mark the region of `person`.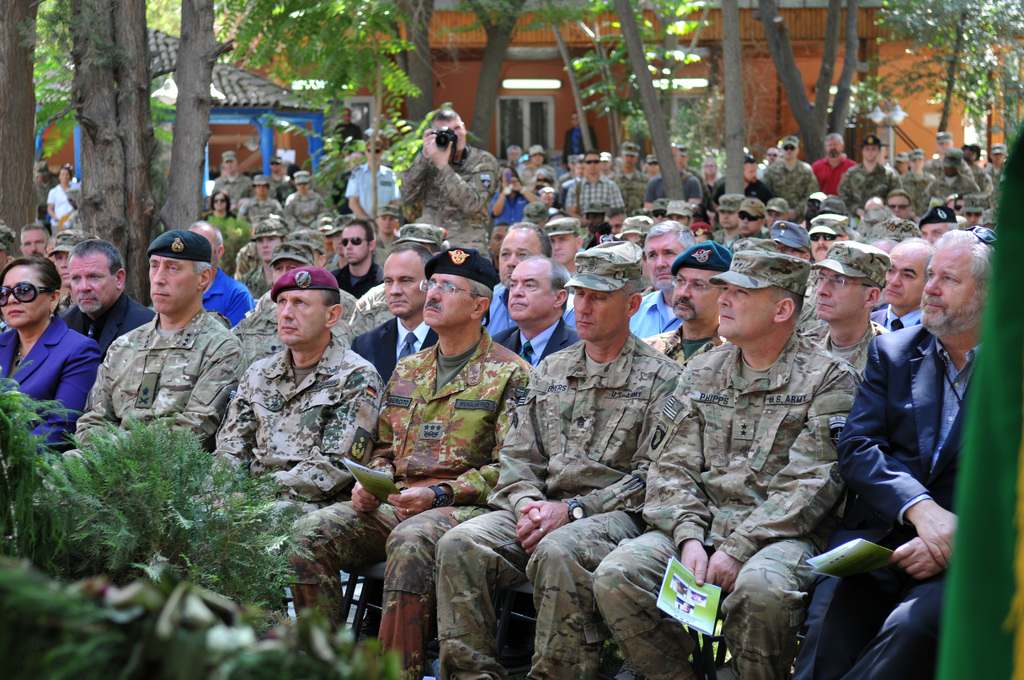
Region: bbox=[595, 252, 858, 679].
